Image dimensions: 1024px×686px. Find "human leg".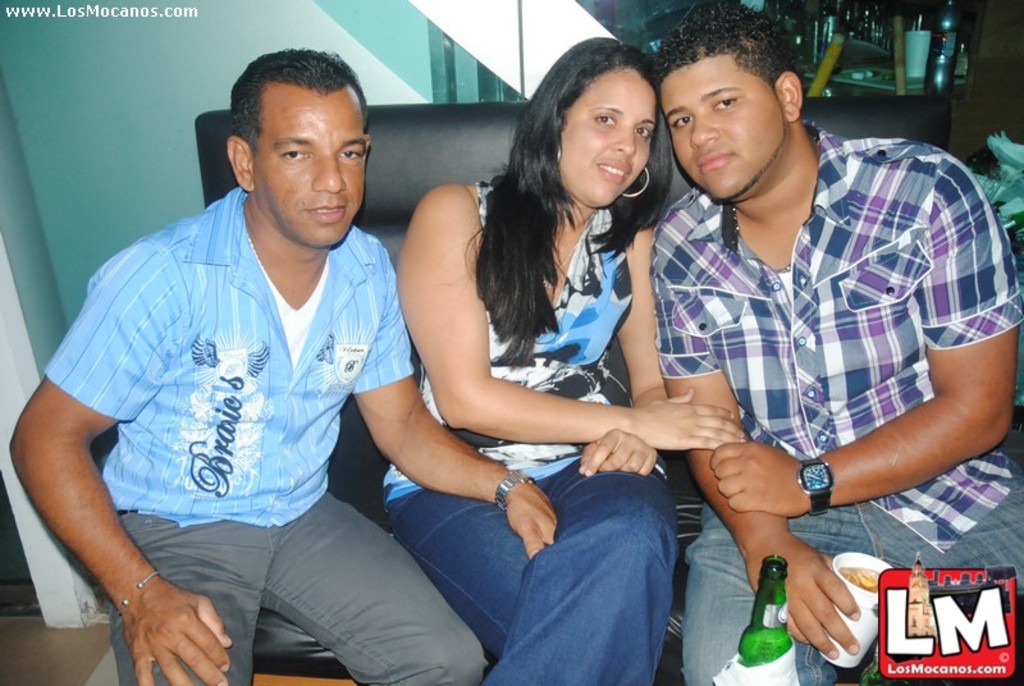
box(859, 495, 1023, 613).
